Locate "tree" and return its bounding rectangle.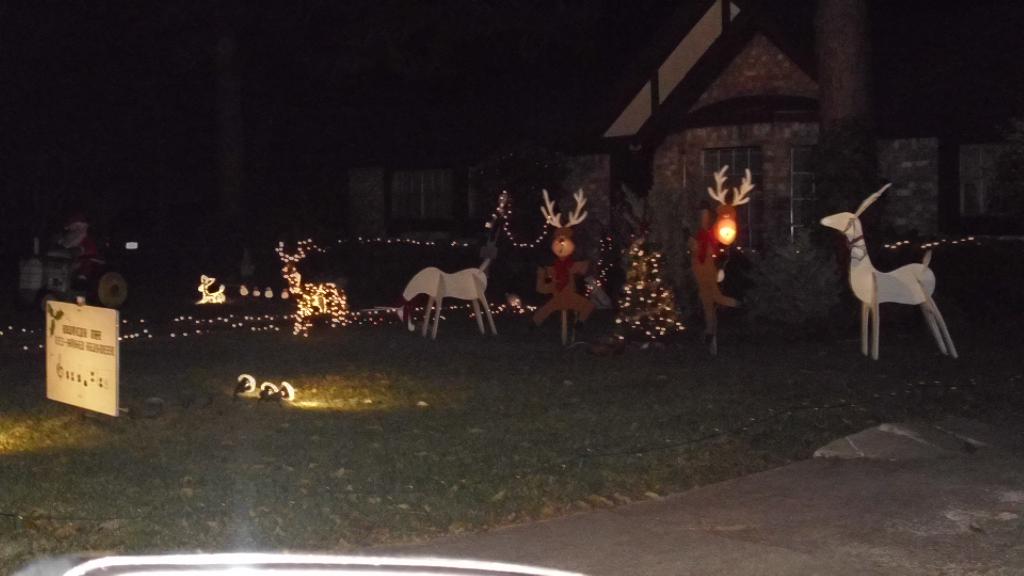
l=586, t=167, r=702, b=335.
